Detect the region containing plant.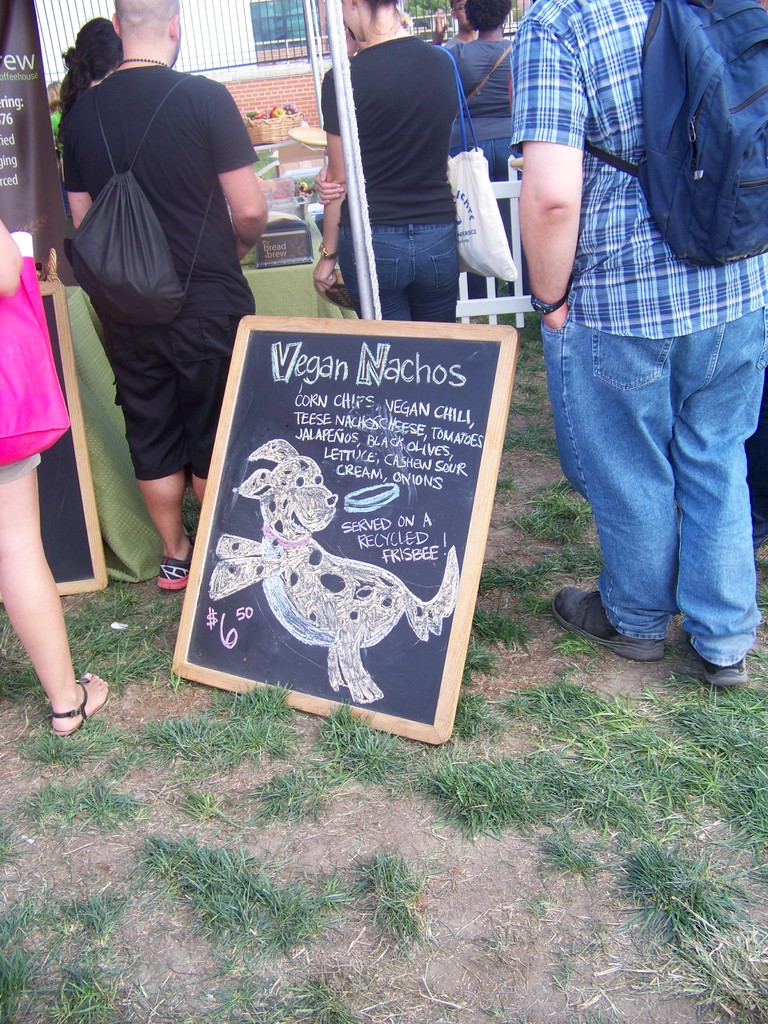
bbox=(166, 781, 238, 828).
